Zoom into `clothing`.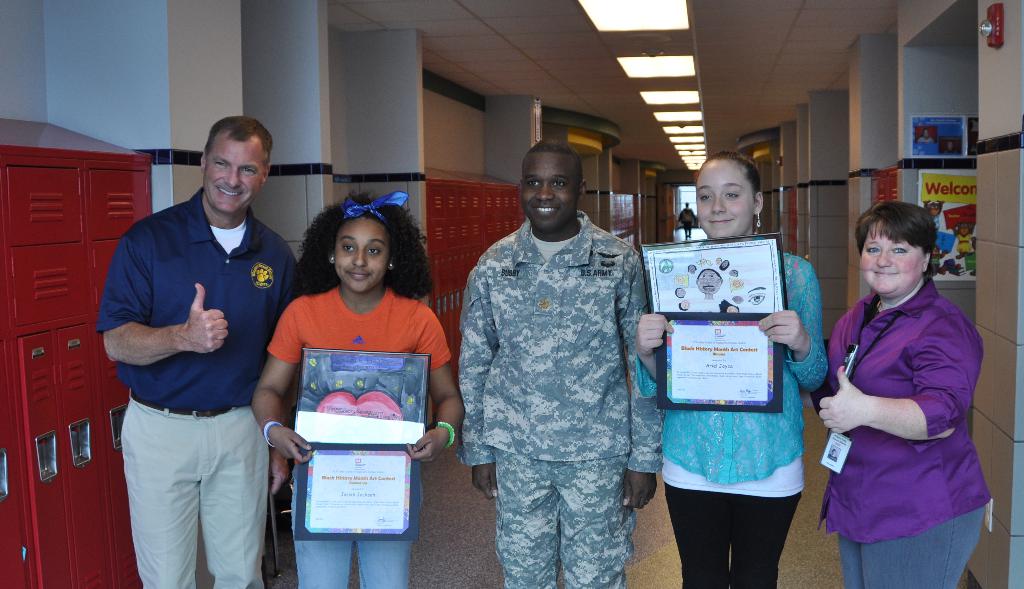
Zoom target: (449,211,666,588).
